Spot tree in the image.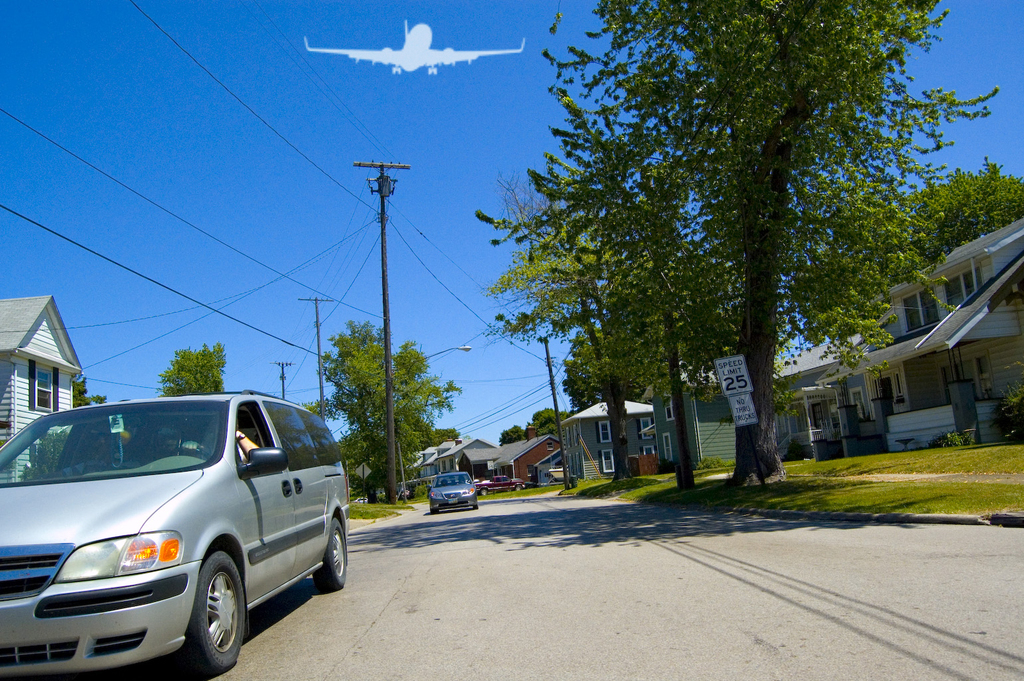
tree found at region(155, 340, 229, 396).
